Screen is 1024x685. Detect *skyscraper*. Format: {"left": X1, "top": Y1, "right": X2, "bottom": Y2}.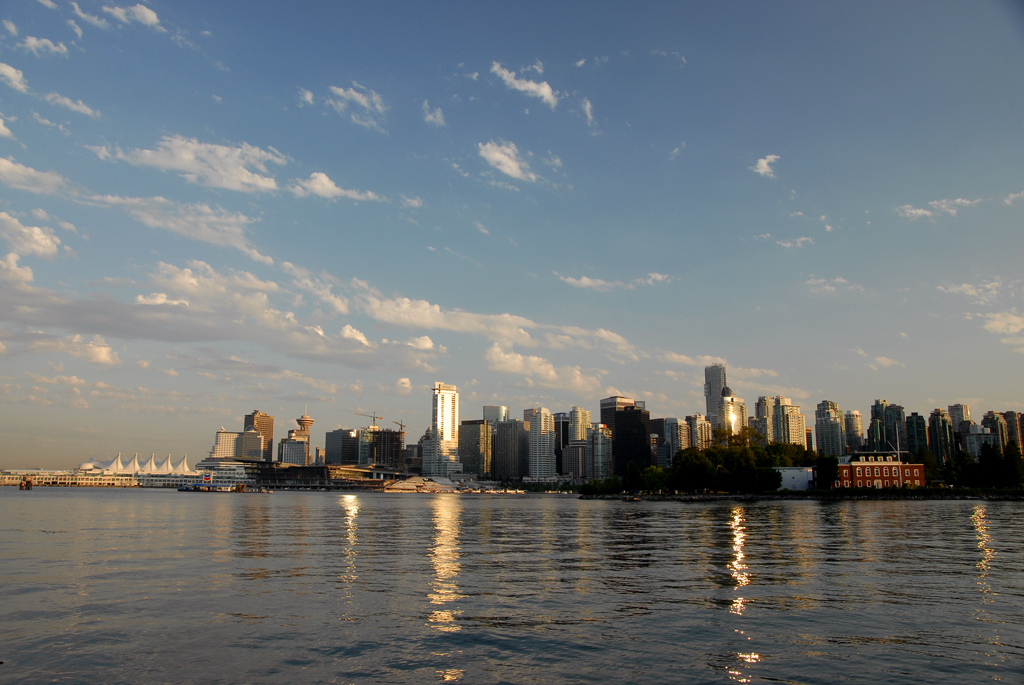
{"left": 703, "top": 364, "right": 719, "bottom": 435}.
